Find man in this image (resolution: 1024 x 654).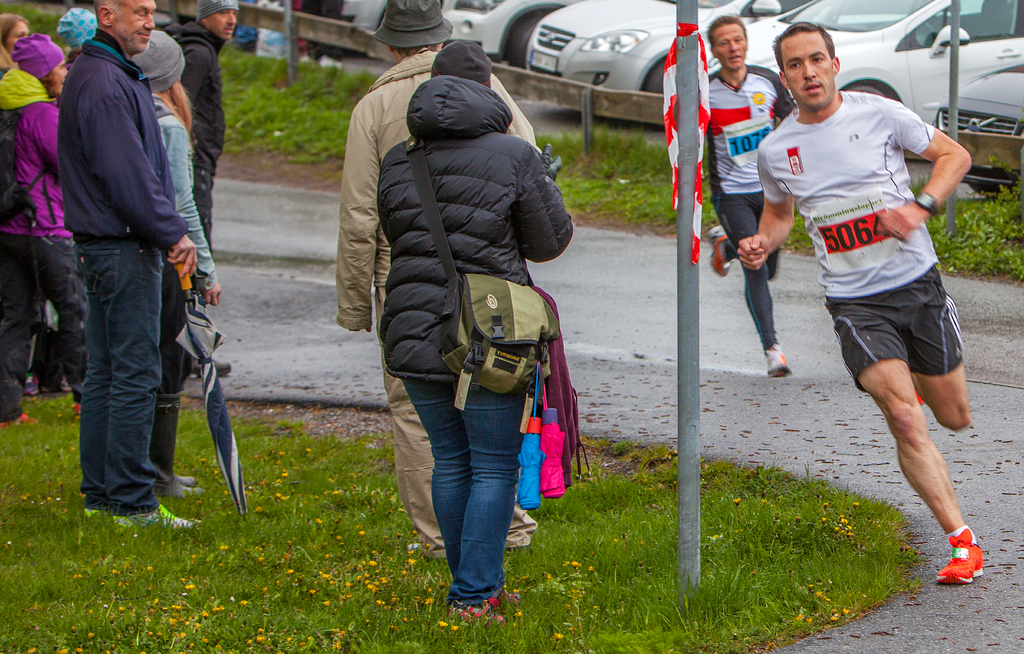
(165, 0, 244, 257).
